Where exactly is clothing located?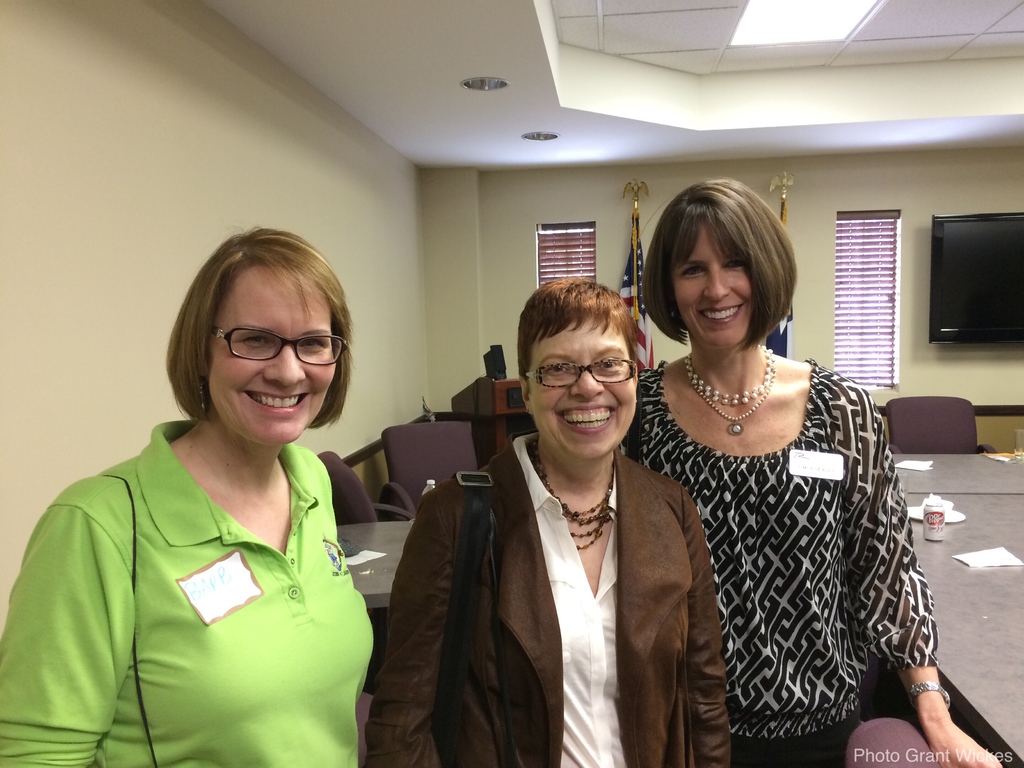
Its bounding box is bbox=(363, 429, 731, 767).
